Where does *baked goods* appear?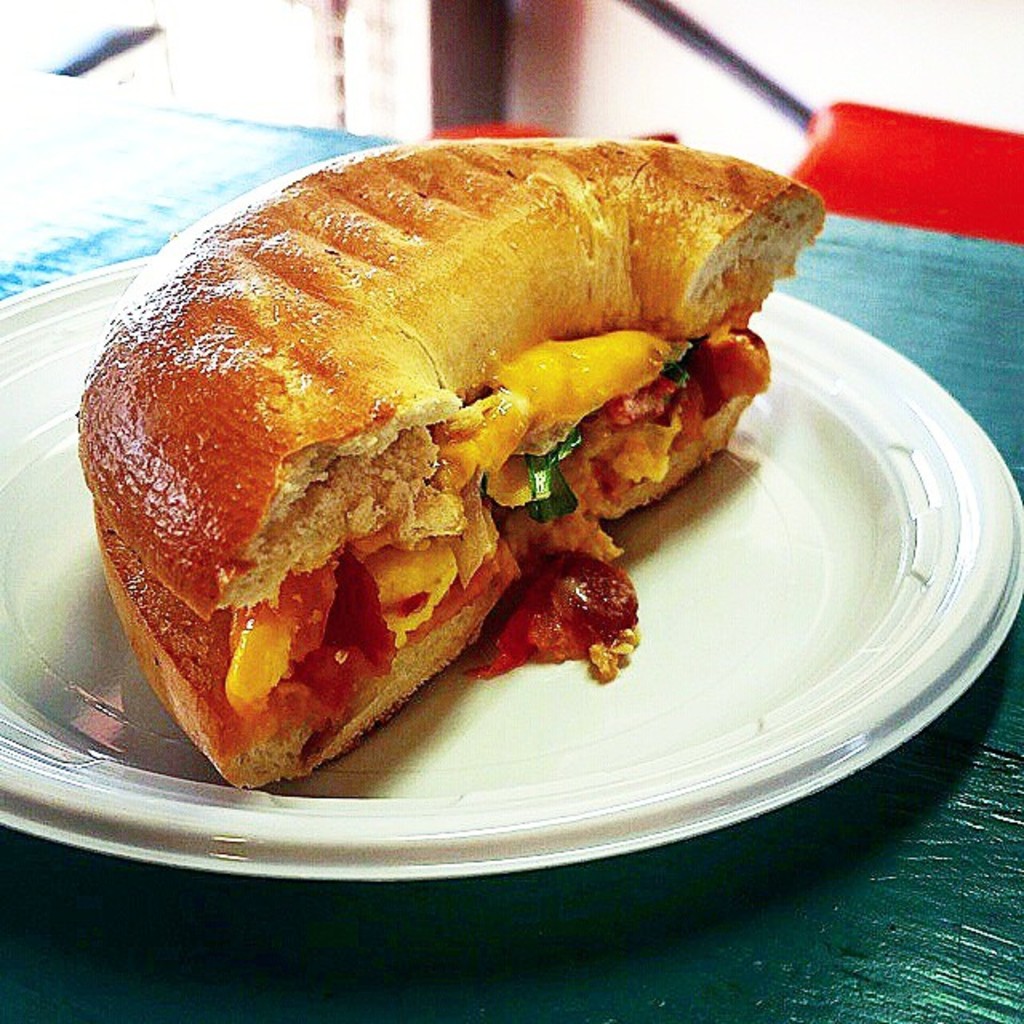
Appears at (112, 64, 803, 747).
